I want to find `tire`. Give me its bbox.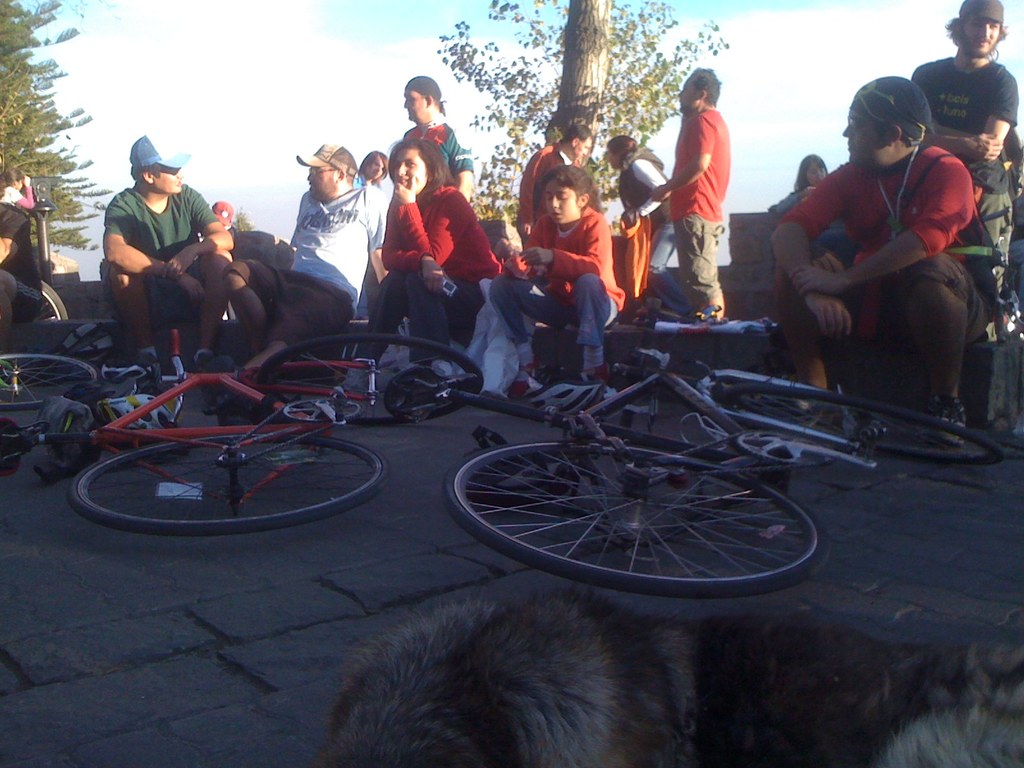
locate(0, 352, 102, 409).
